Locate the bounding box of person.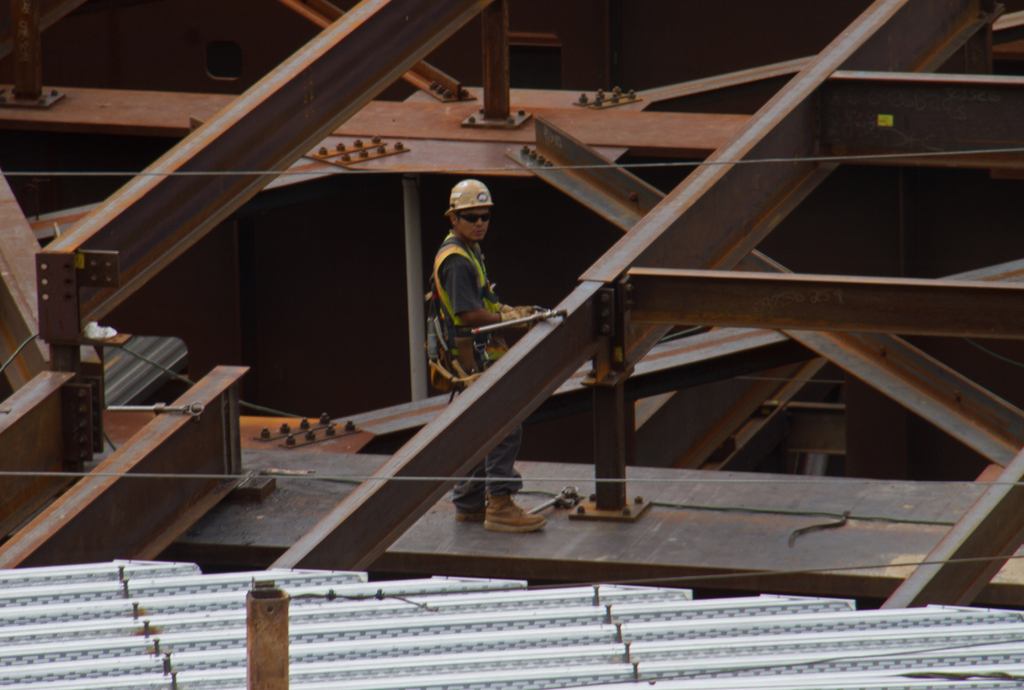
Bounding box: l=424, t=173, r=548, b=536.
